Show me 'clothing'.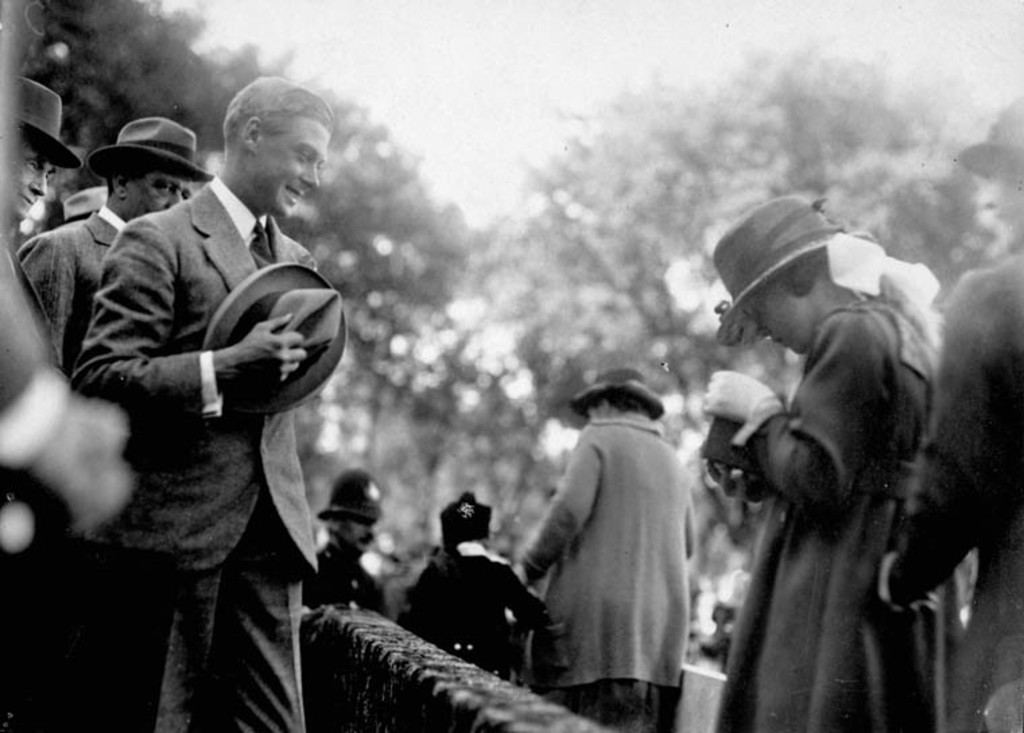
'clothing' is here: 554:672:683:732.
